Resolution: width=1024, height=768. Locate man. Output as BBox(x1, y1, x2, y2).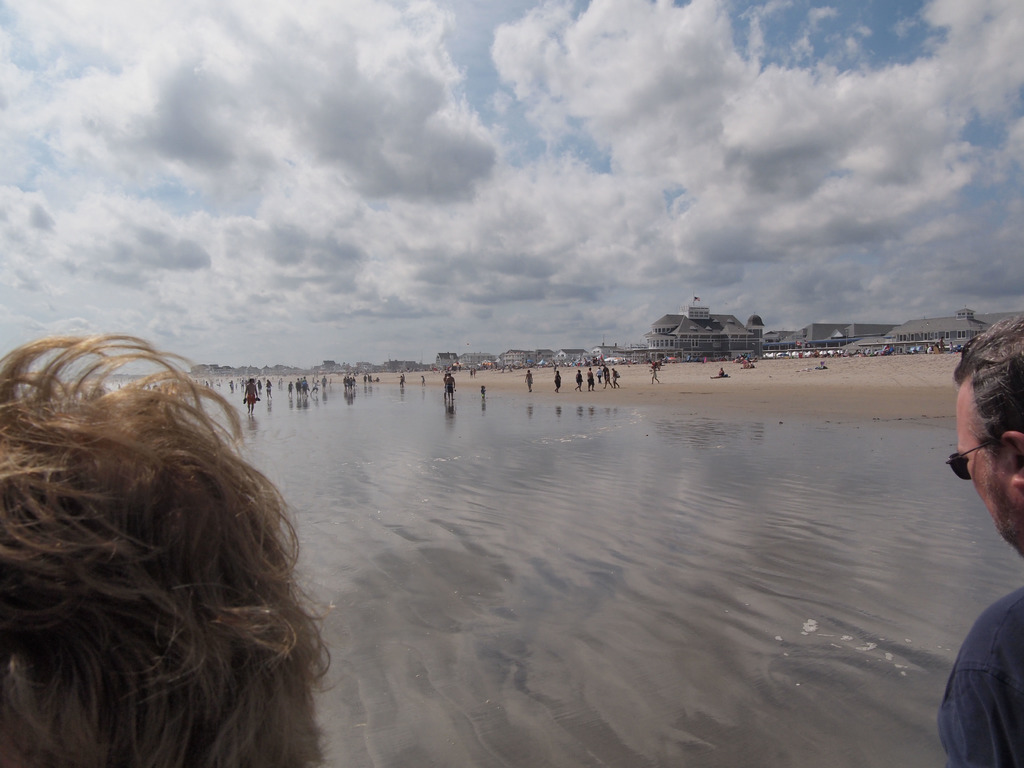
BBox(611, 367, 622, 389).
